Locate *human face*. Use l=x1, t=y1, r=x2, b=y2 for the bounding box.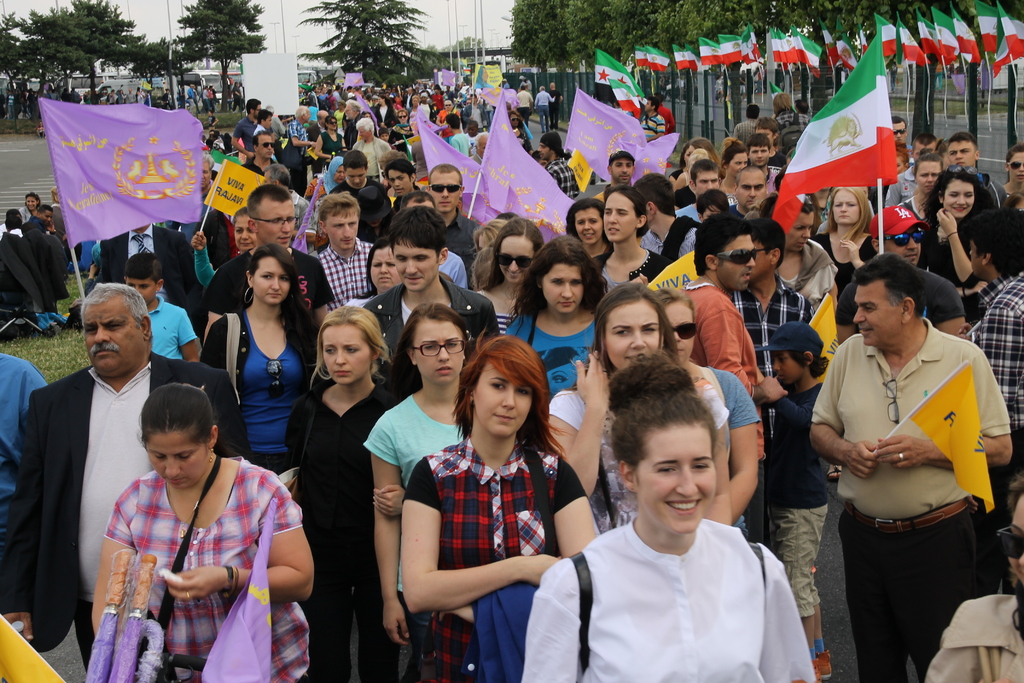
l=390, t=169, r=406, b=187.
